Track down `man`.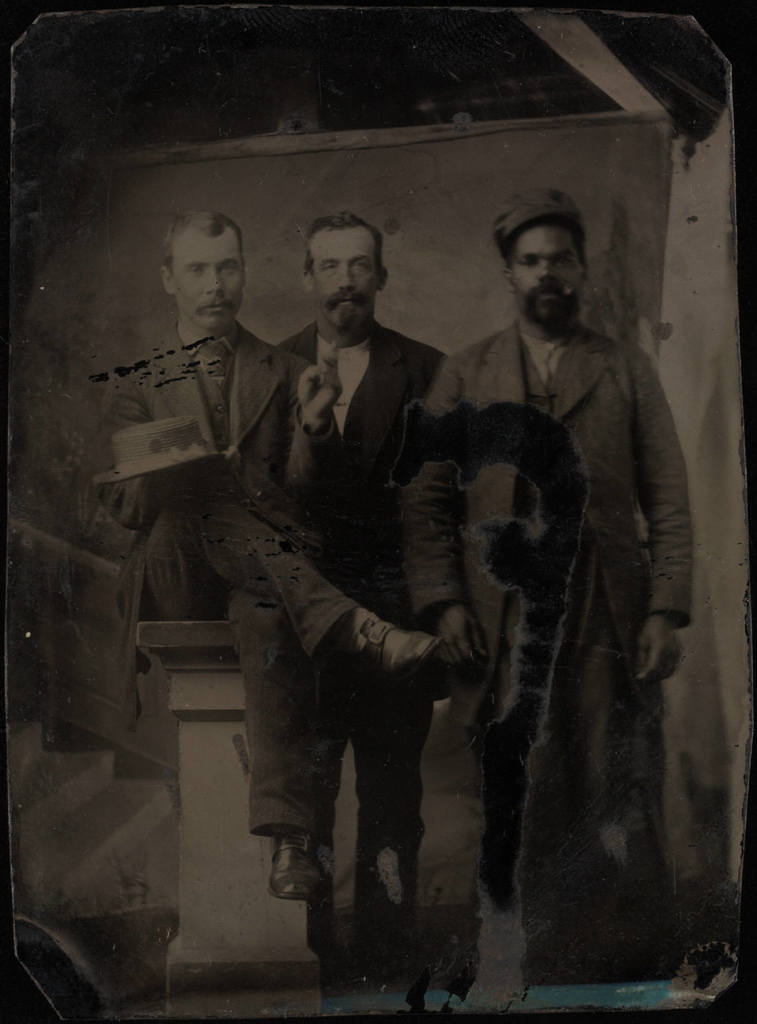
Tracked to [359, 155, 688, 988].
